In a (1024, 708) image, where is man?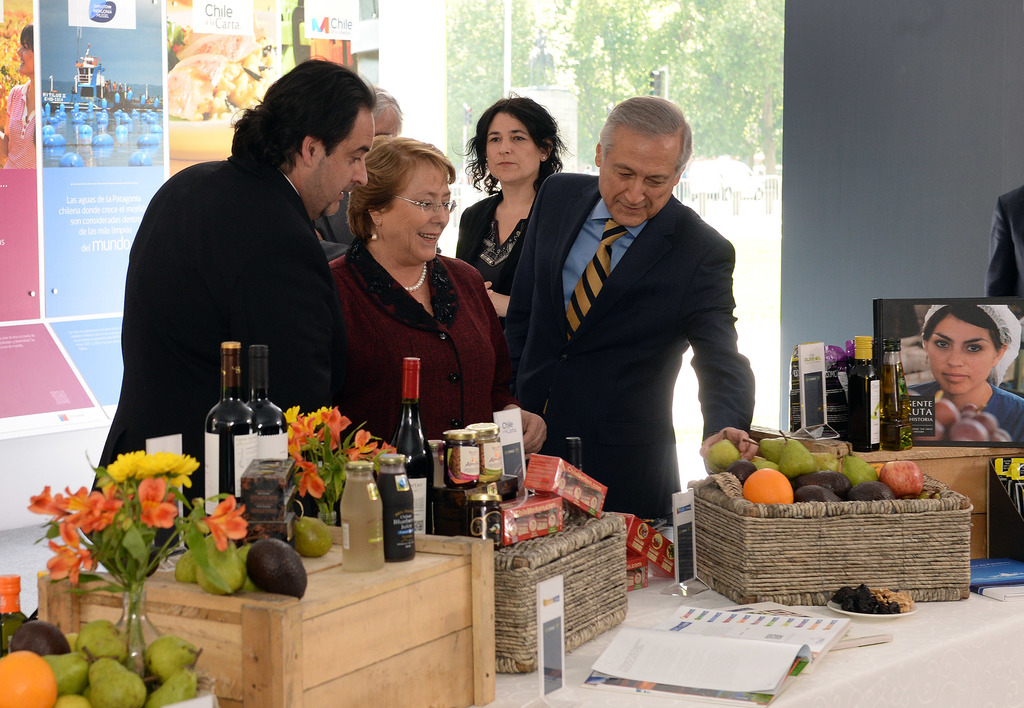
[85,57,457,572].
